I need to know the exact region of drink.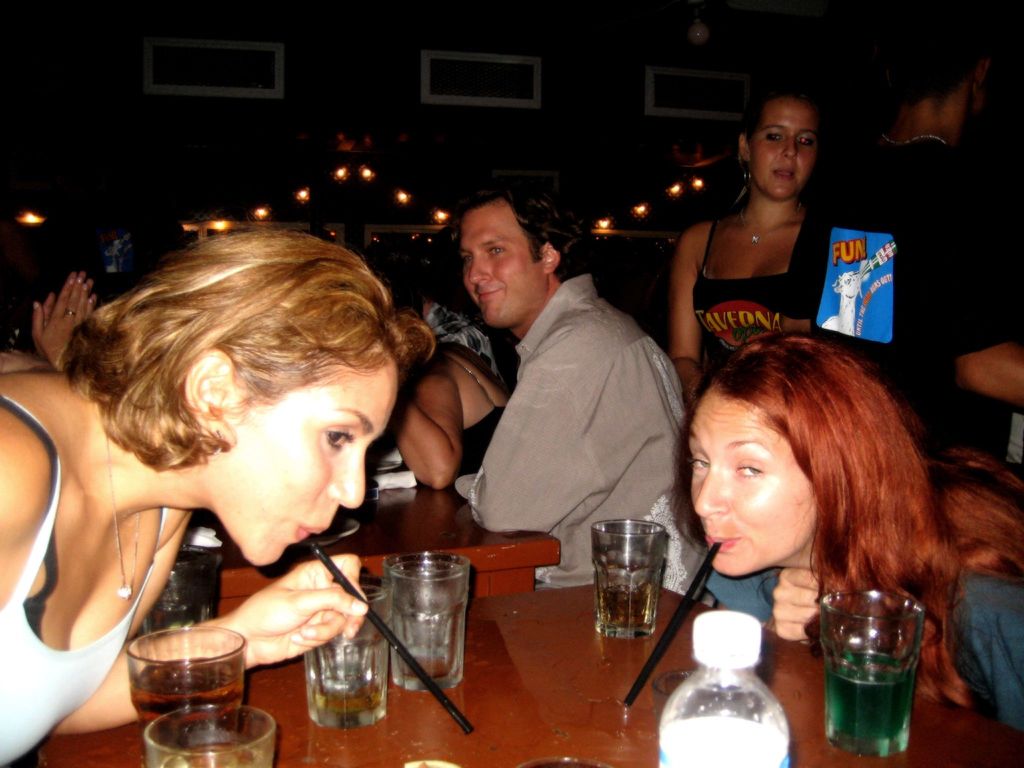
Region: [591, 580, 659, 624].
